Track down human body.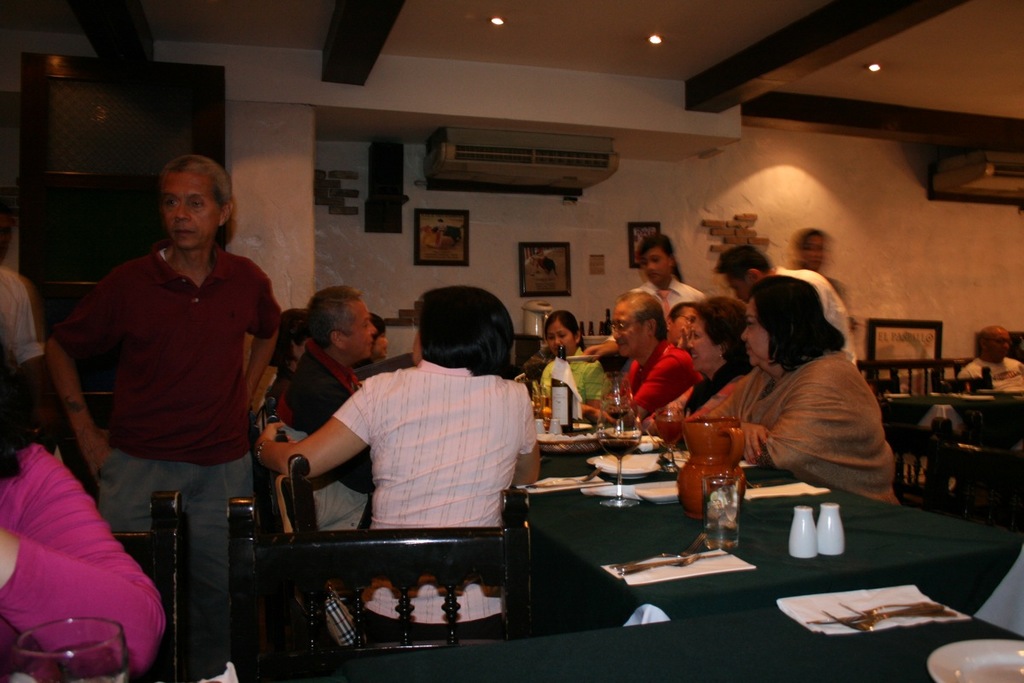
Tracked to <bbox>952, 353, 1023, 395</bbox>.
